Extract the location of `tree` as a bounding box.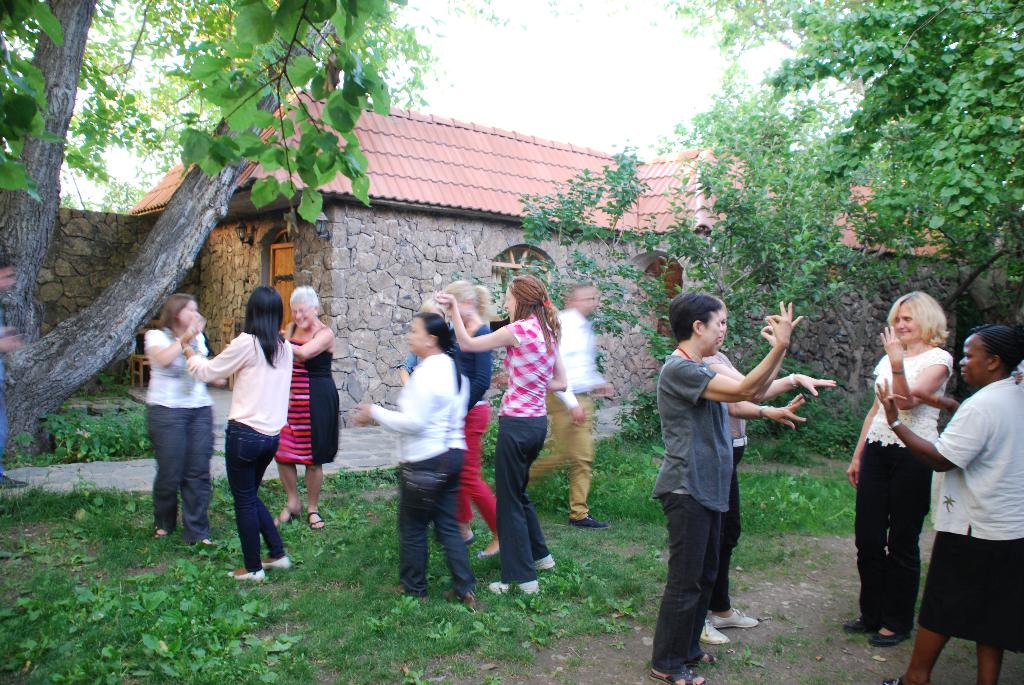
[693,0,1023,343].
